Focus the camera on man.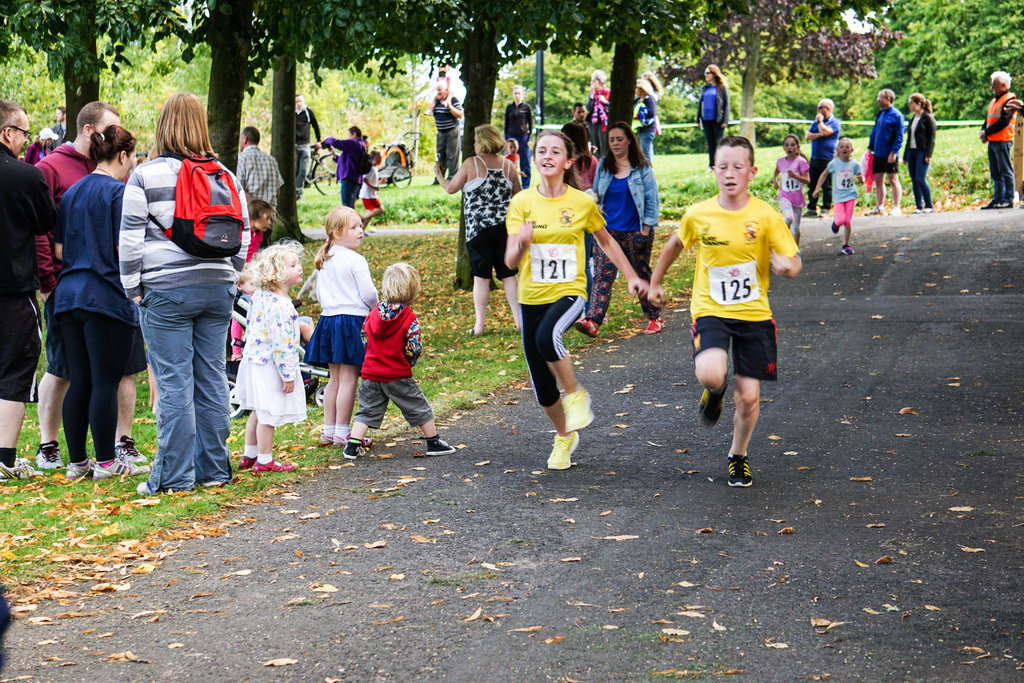
Focus region: bbox=(0, 101, 61, 477).
